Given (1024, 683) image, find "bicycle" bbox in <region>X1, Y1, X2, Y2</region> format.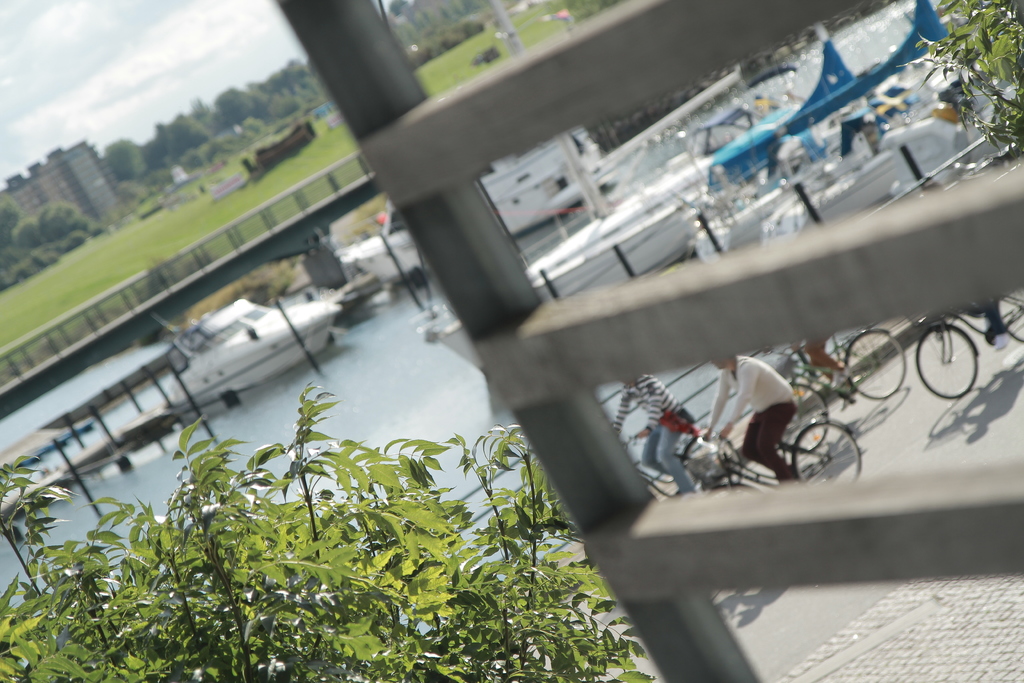
<region>762, 329, 906, 457</region>.
